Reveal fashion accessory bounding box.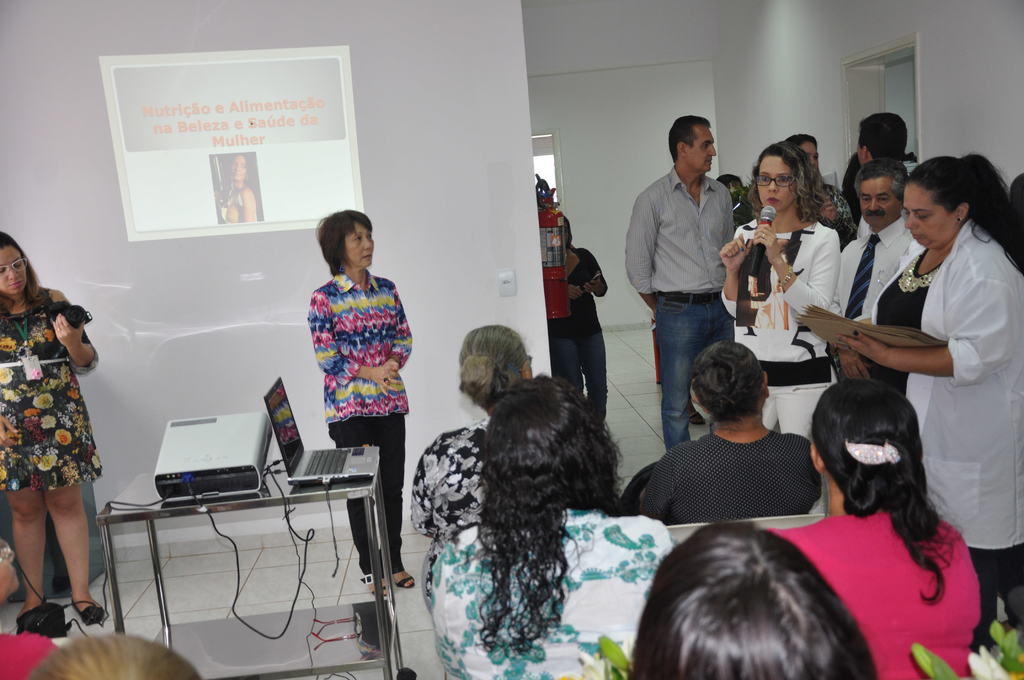
Revealed: bbox(854, 332, 859, 337).
